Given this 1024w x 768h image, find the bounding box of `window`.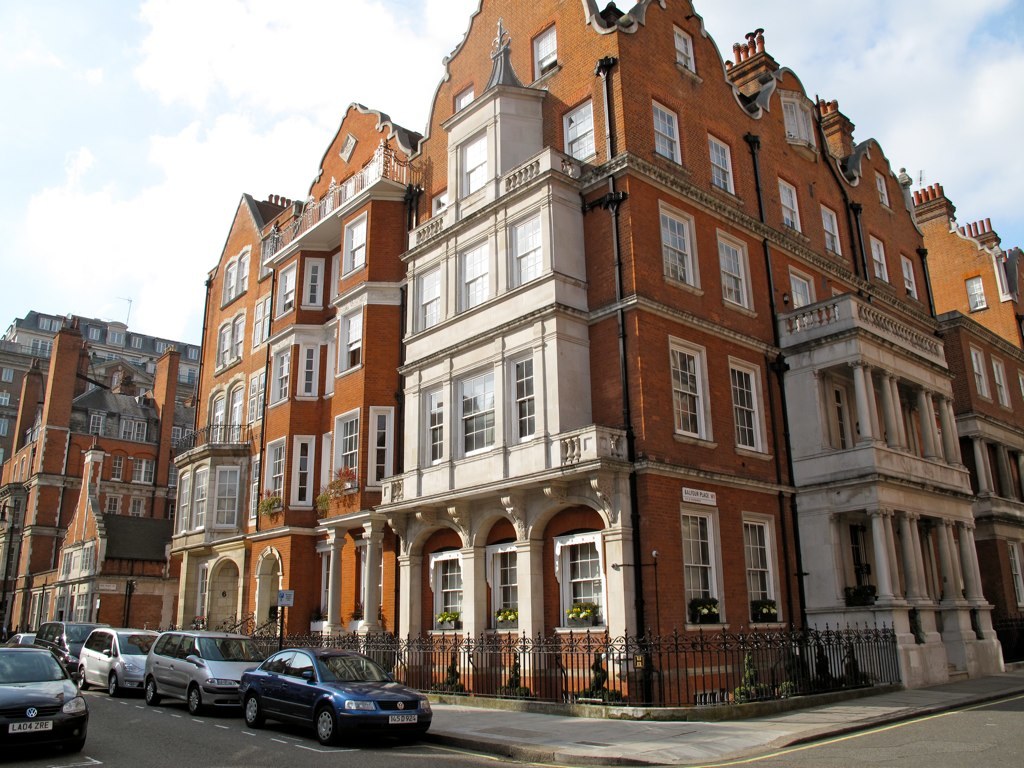
locate(511, 209, 547, 285).
